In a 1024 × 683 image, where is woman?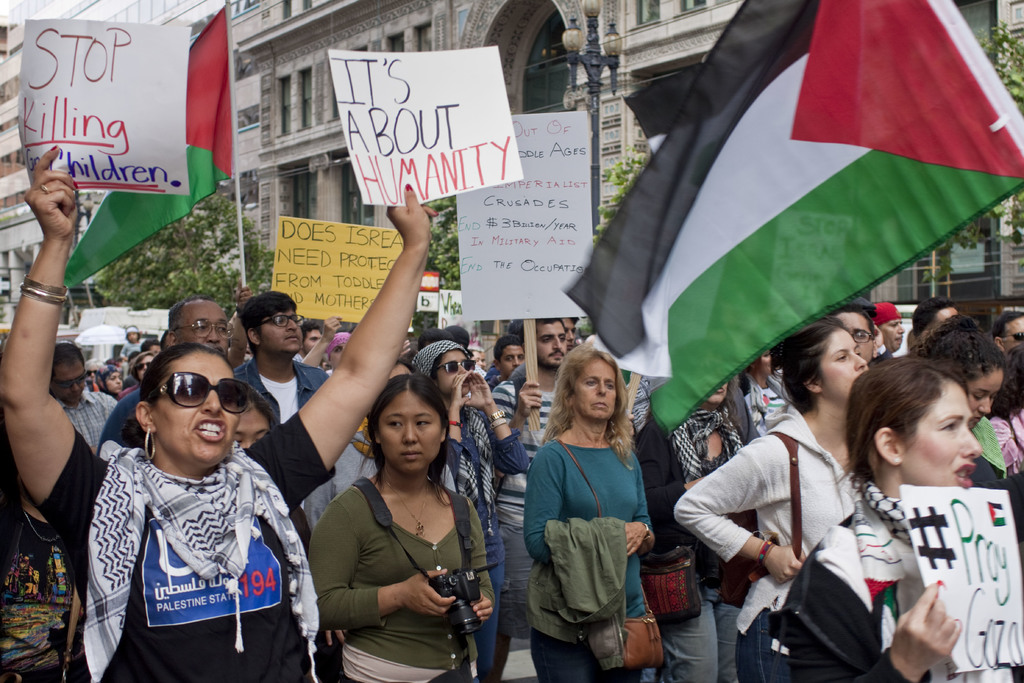
left=908, top=313, right=1005, bottom=482.
